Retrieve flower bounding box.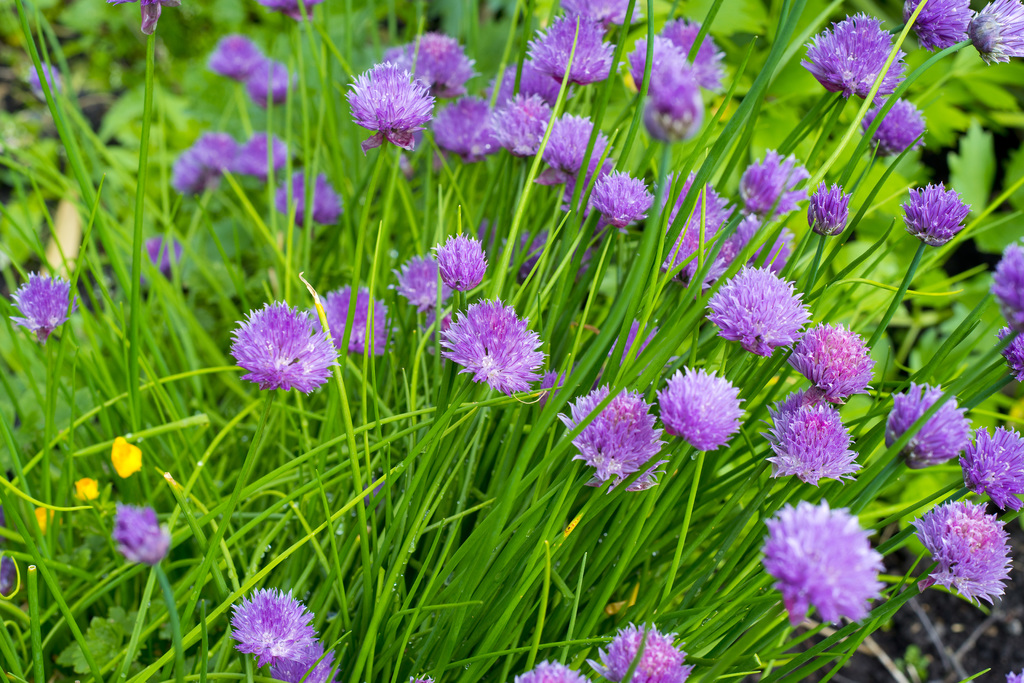
Bounding box: box=[762, 490, 896, 630].
